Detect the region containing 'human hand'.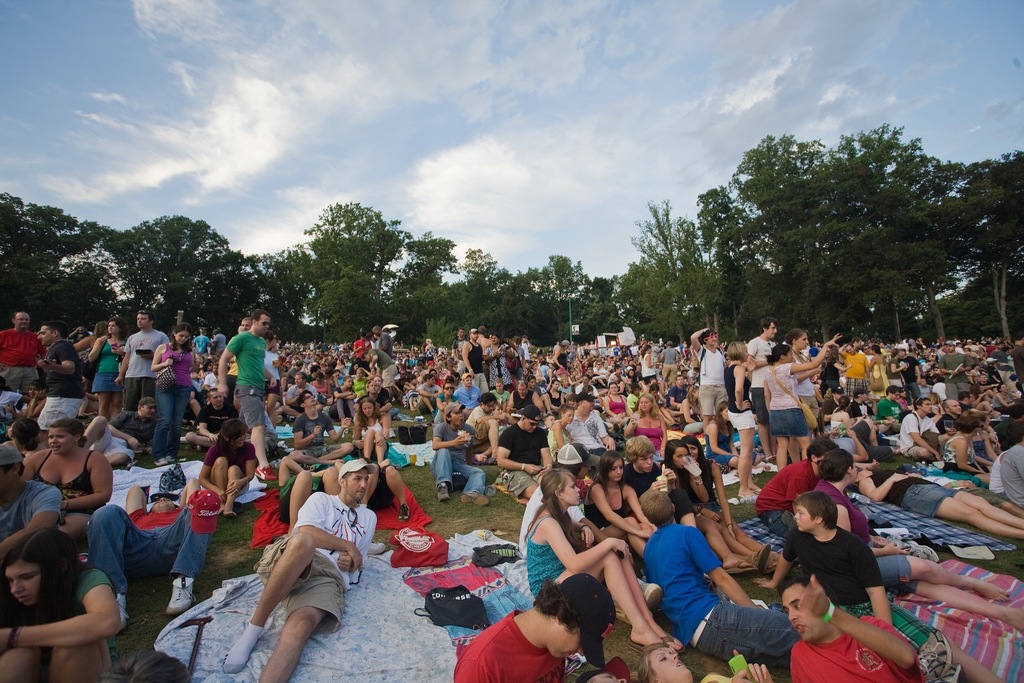
bbox=(701, 507, 719, 524).
